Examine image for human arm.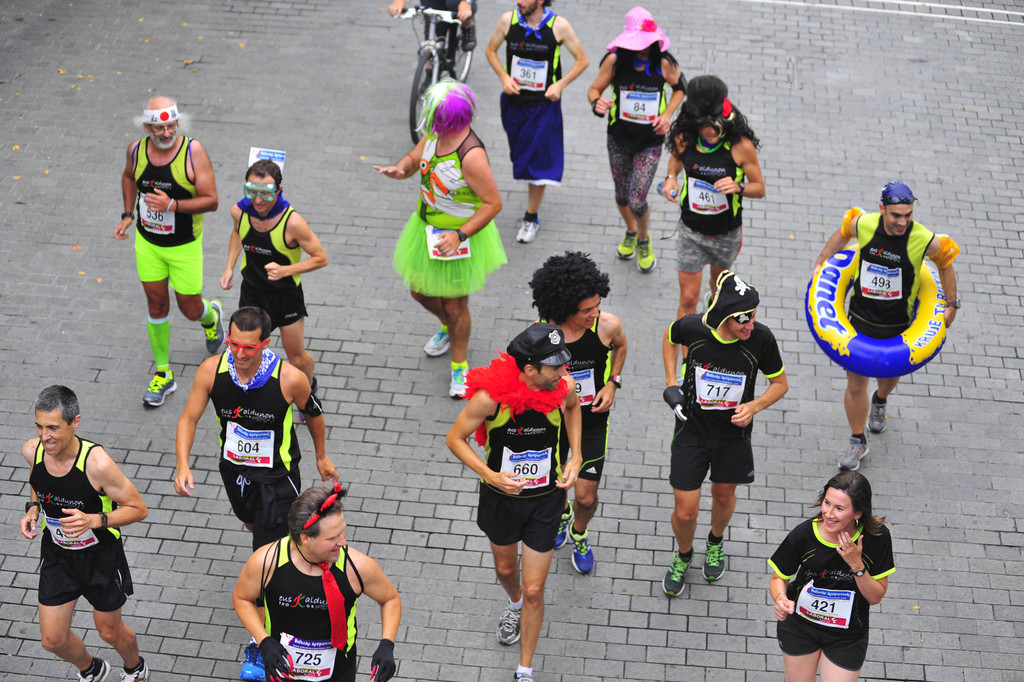
Examination result: bbox(712, 129, 765, 199).
